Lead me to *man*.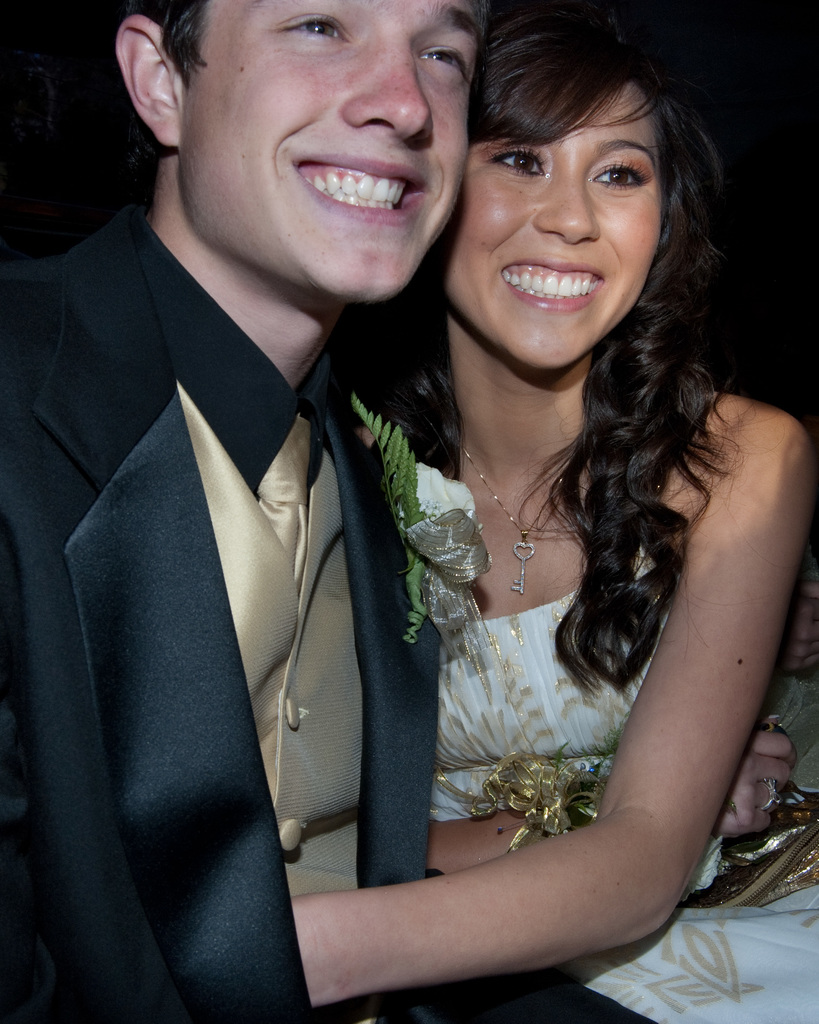
Lead to box(0, 0, 628, 1023).
